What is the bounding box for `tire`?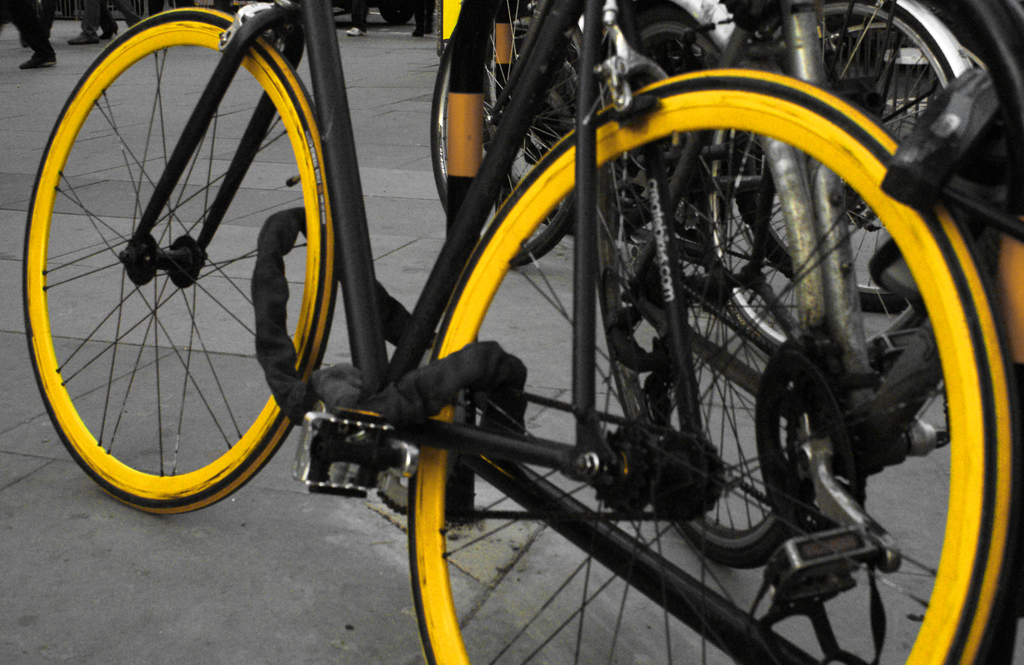
696 0 955 357.
